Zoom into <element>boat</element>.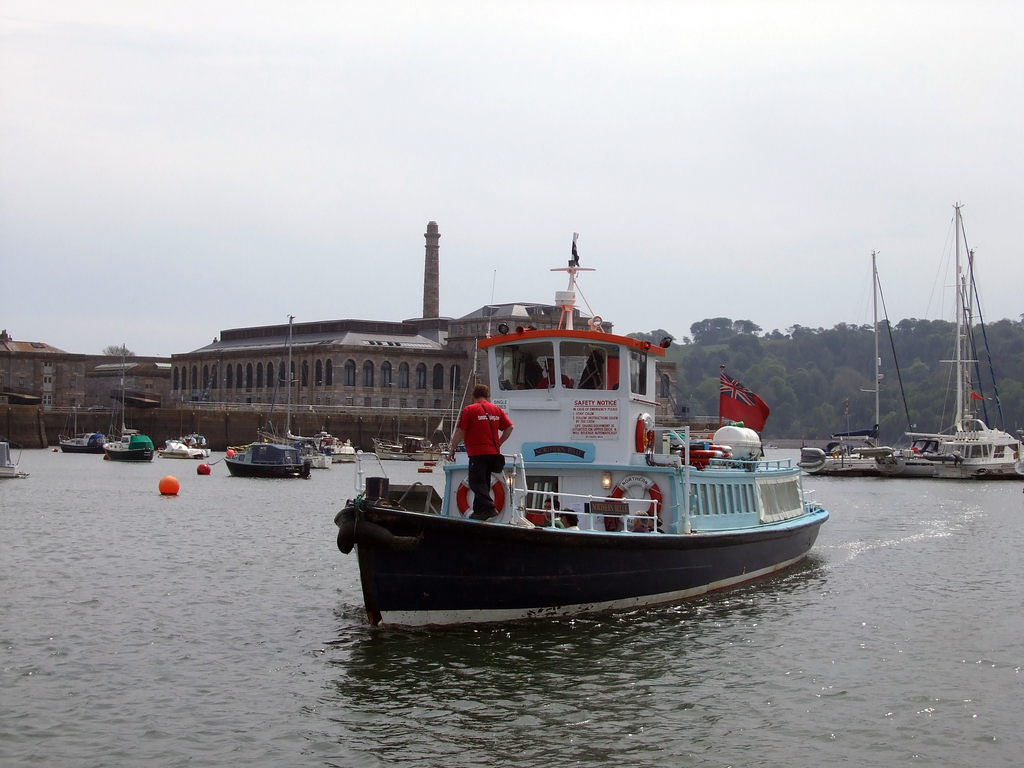
Zoom target: [x1=322, y1=220, x2=827, y2=625].
